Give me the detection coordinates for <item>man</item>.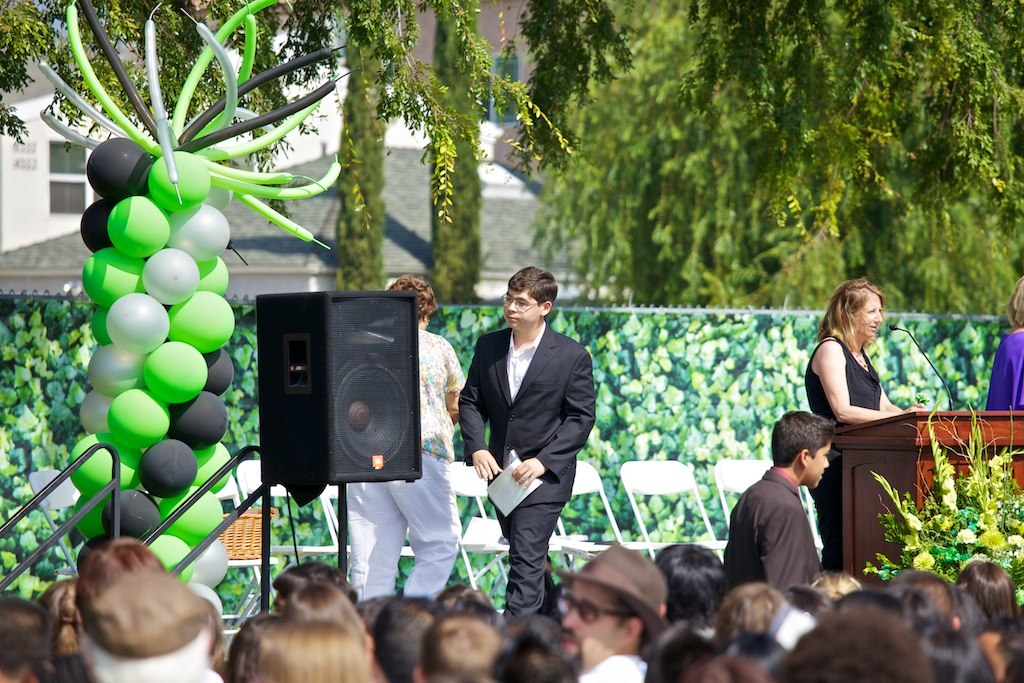
453,266,596,622.
